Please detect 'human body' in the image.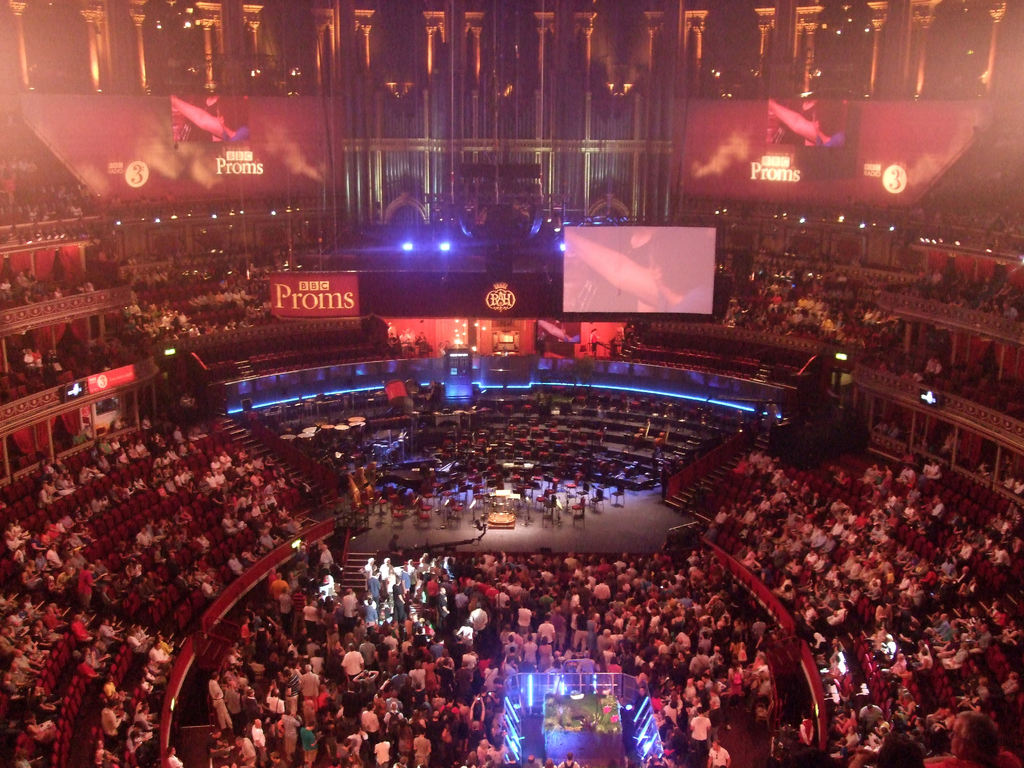
Rect(898, 689, 920, 713).
